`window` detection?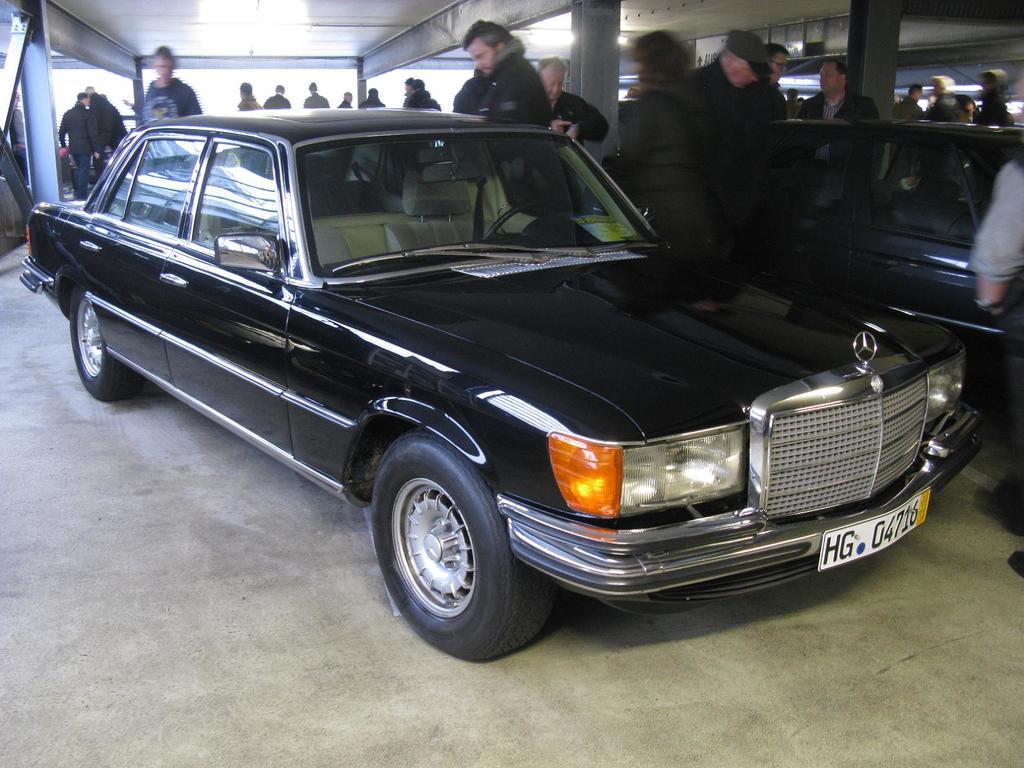
<bbox>303, 140, 647, 270</bbox>
